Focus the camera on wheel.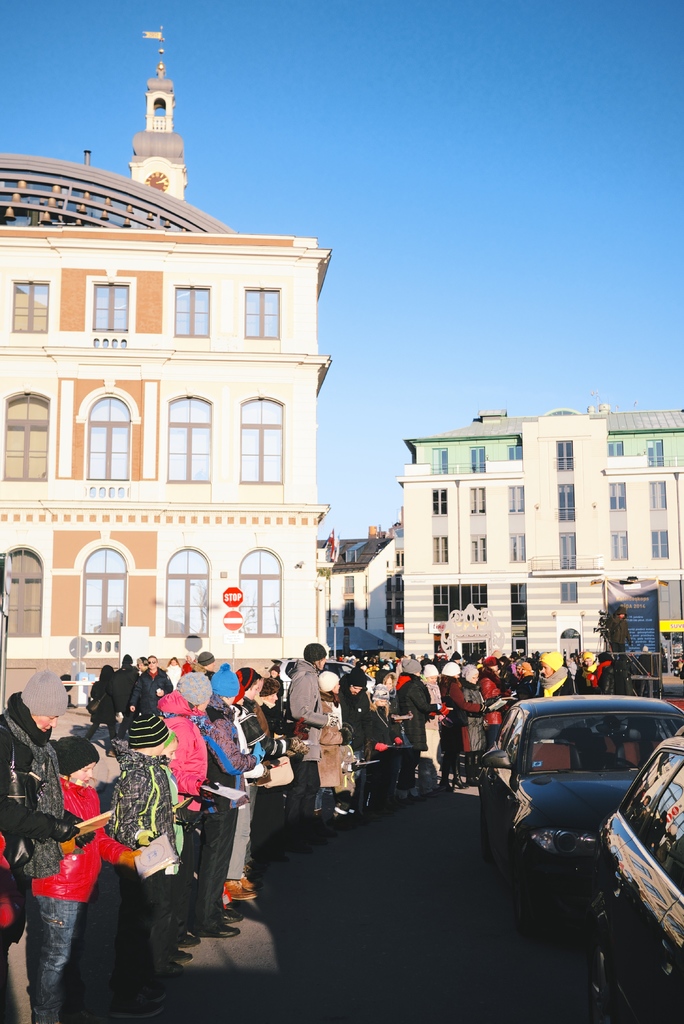
Focus region: <box>511,844,531,935</box>.
